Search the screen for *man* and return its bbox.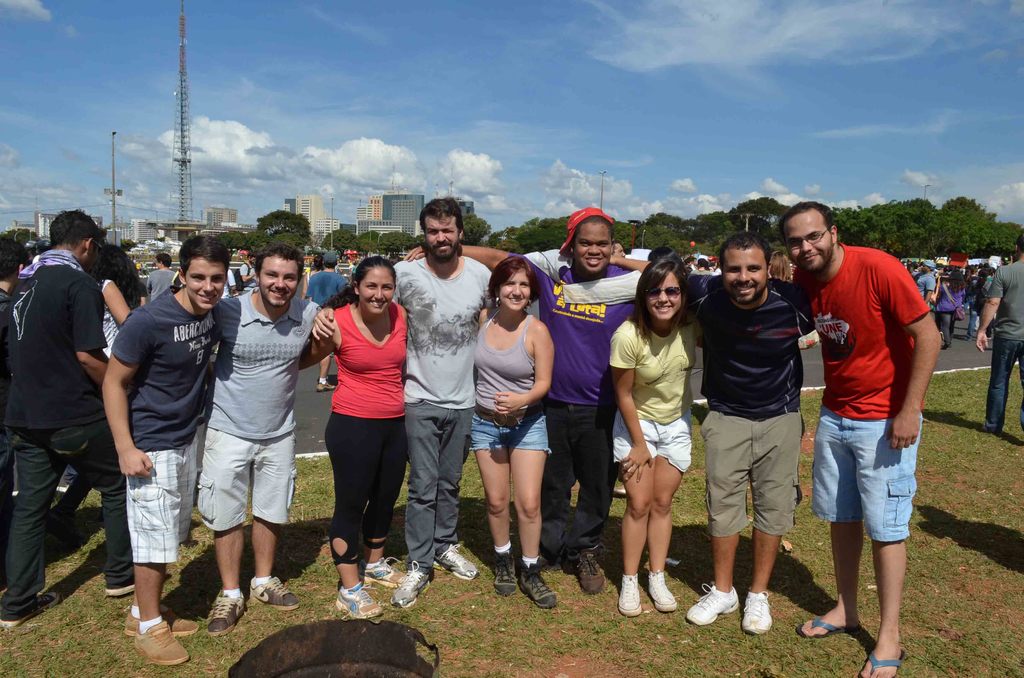
Found: [611,236,627,257].
